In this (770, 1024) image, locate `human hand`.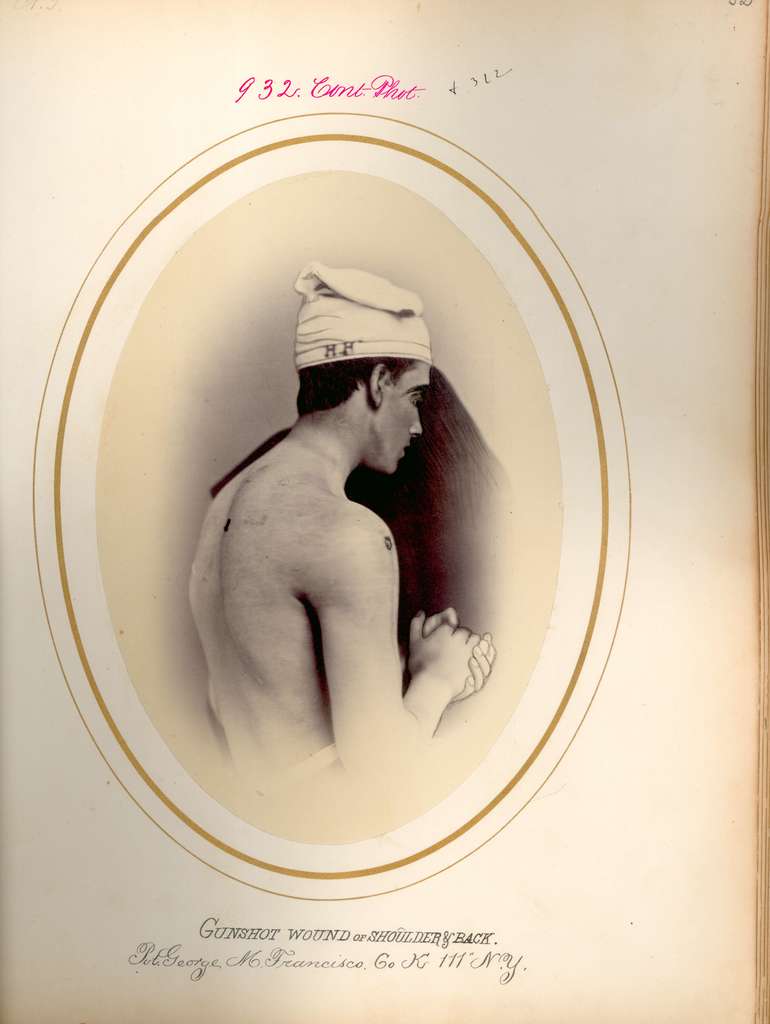
Bounding box: select_region(421, 605, 498, 699).
